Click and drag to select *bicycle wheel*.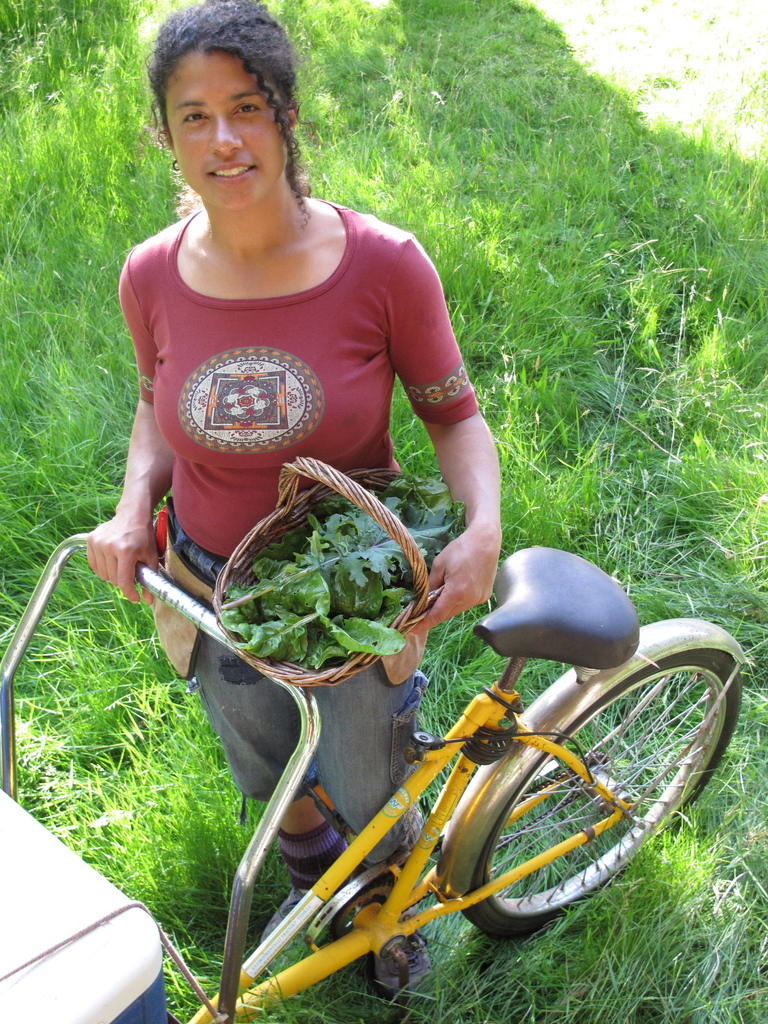
Selection: region(461, 624, 744, 938).
